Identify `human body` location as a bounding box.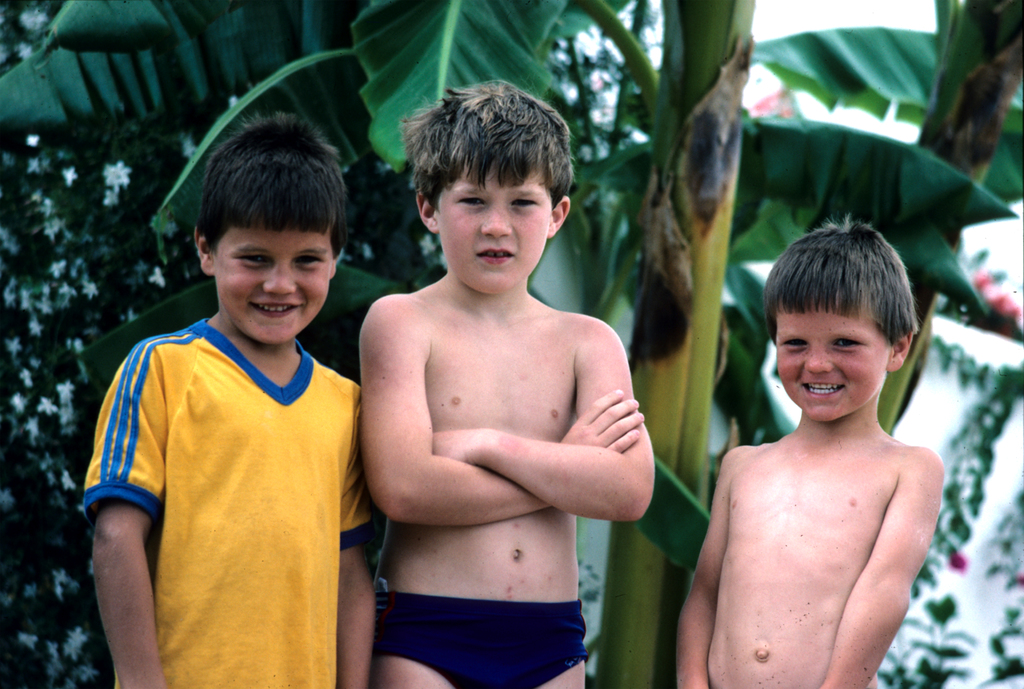
668, 211, 942, 688.
